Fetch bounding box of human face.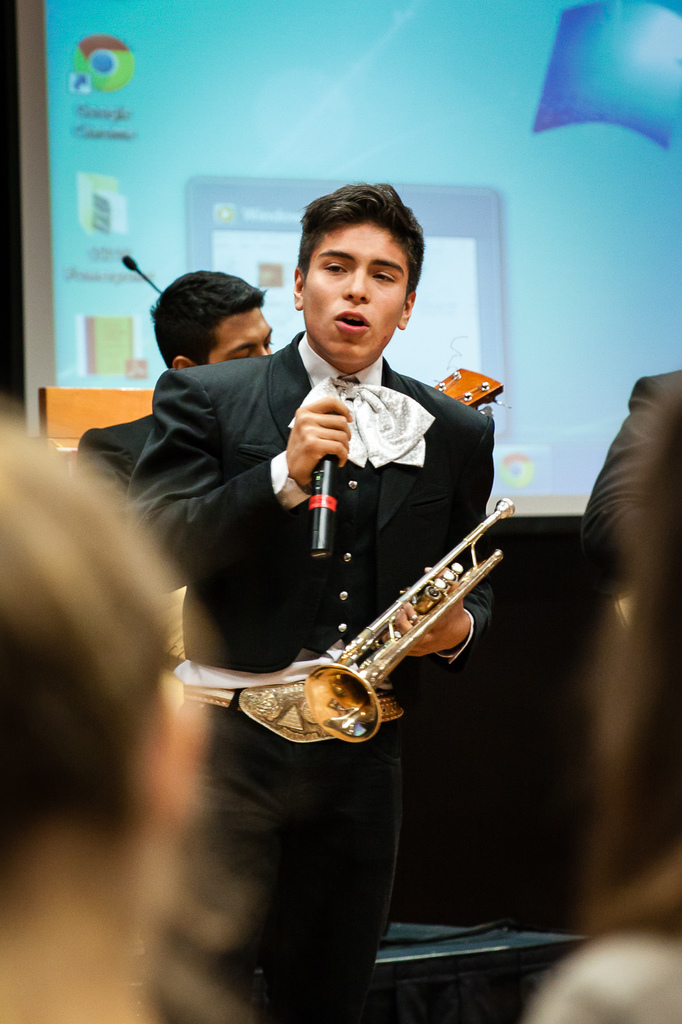
Bbox: bbox(209, 307, 279, 361).
